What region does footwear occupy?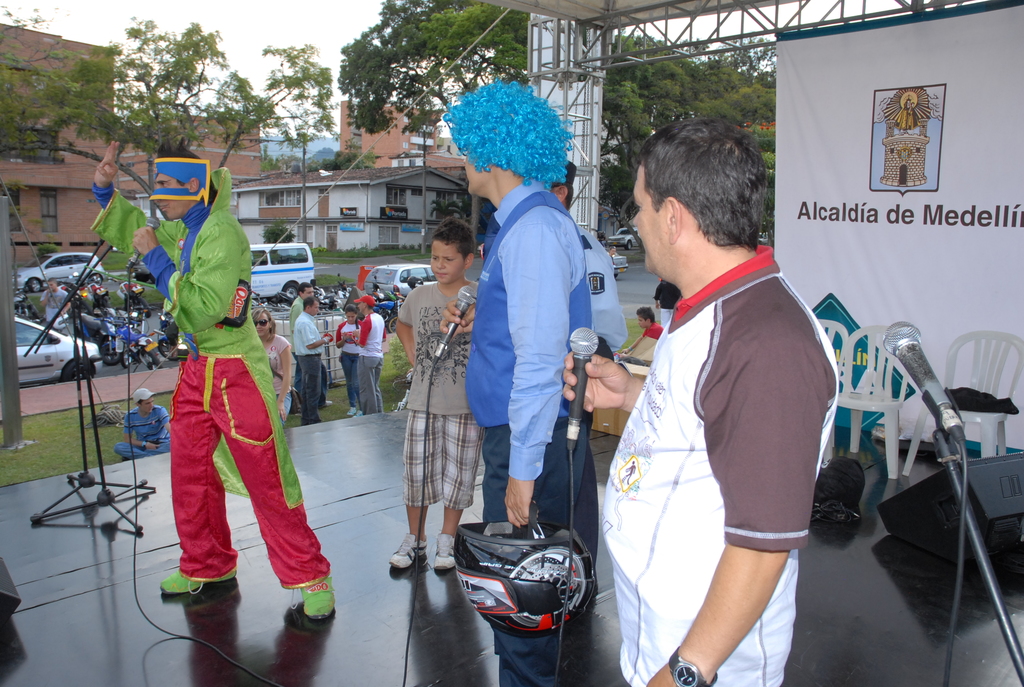
region(296, 575, 339, 621).
